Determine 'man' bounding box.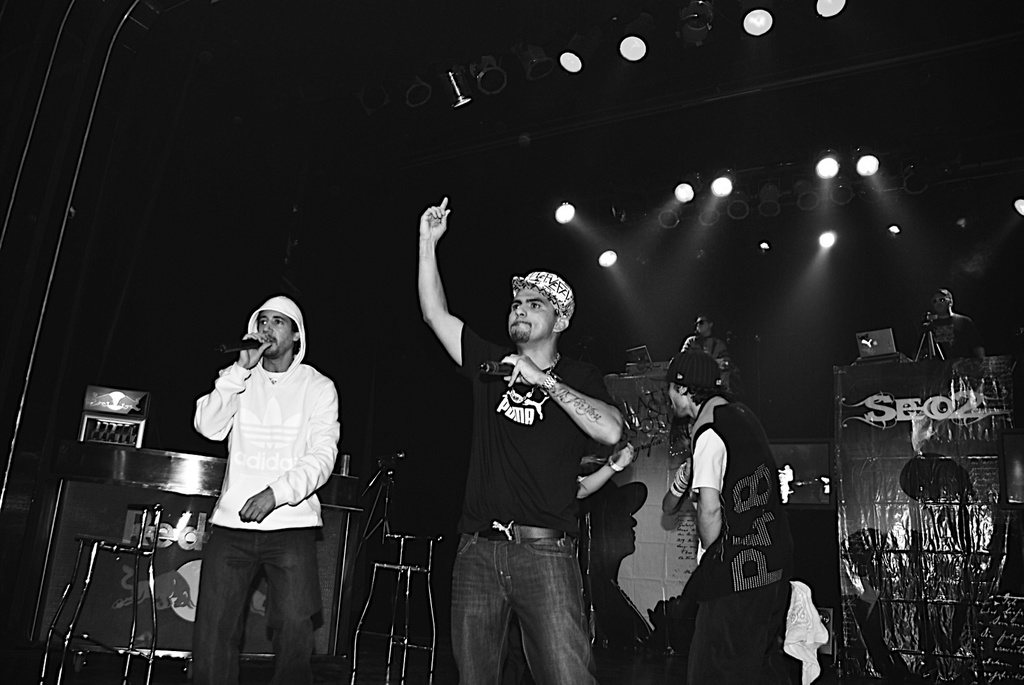
Determined: 175 274 330 672.
